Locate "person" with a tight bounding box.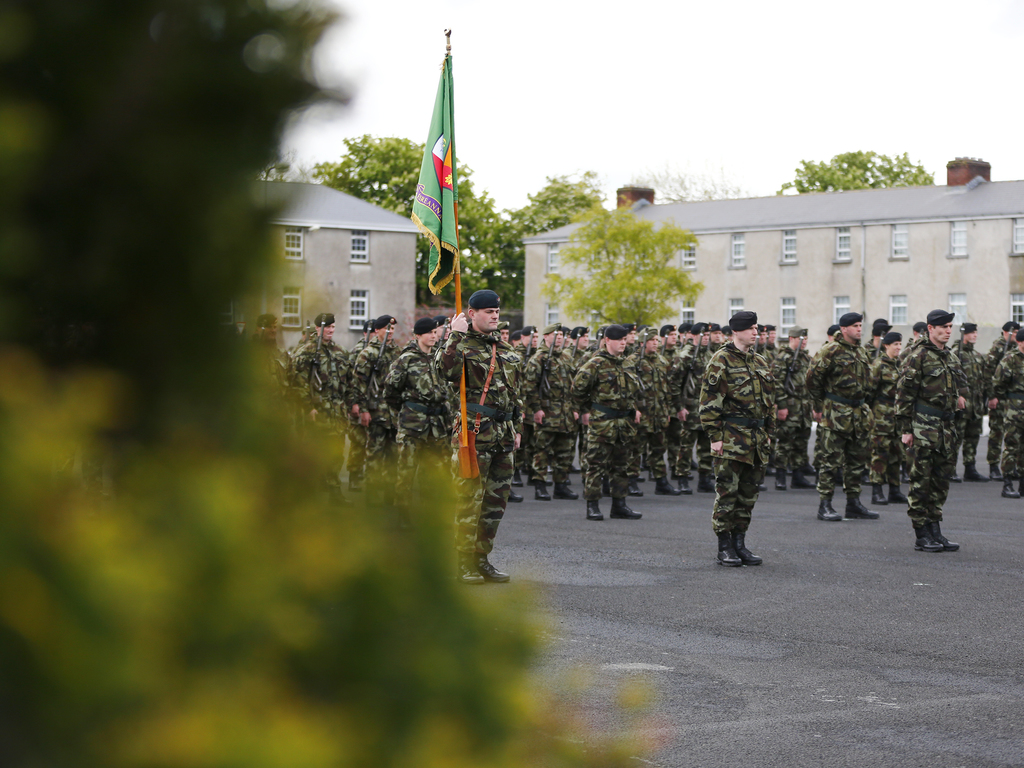
705/319/781/591.
